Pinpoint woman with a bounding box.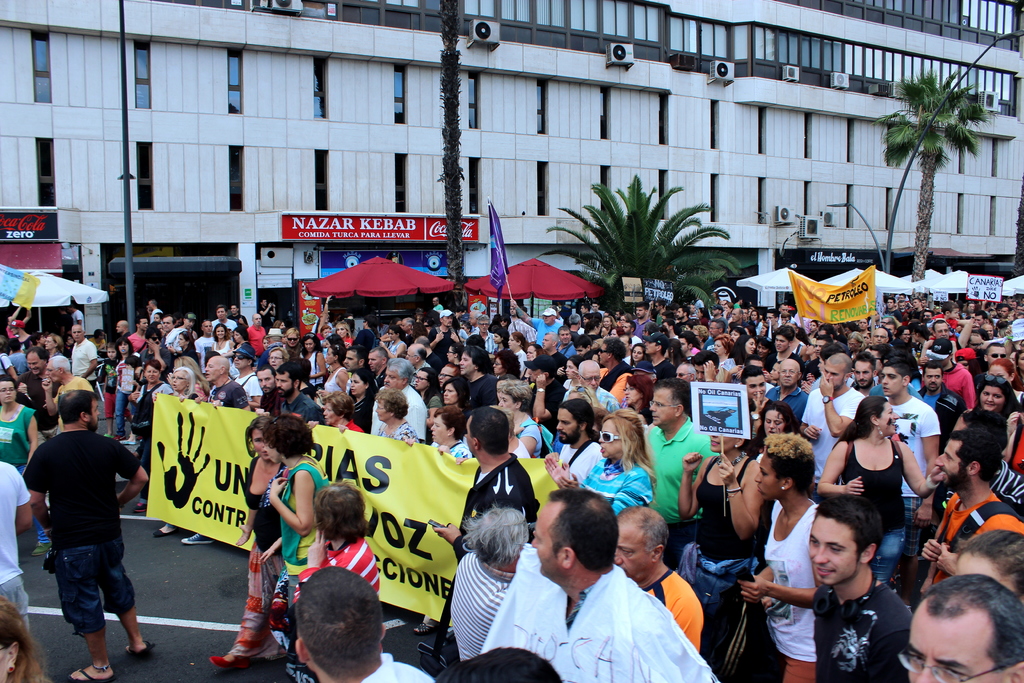
crop(374, 390, 426, 441).
